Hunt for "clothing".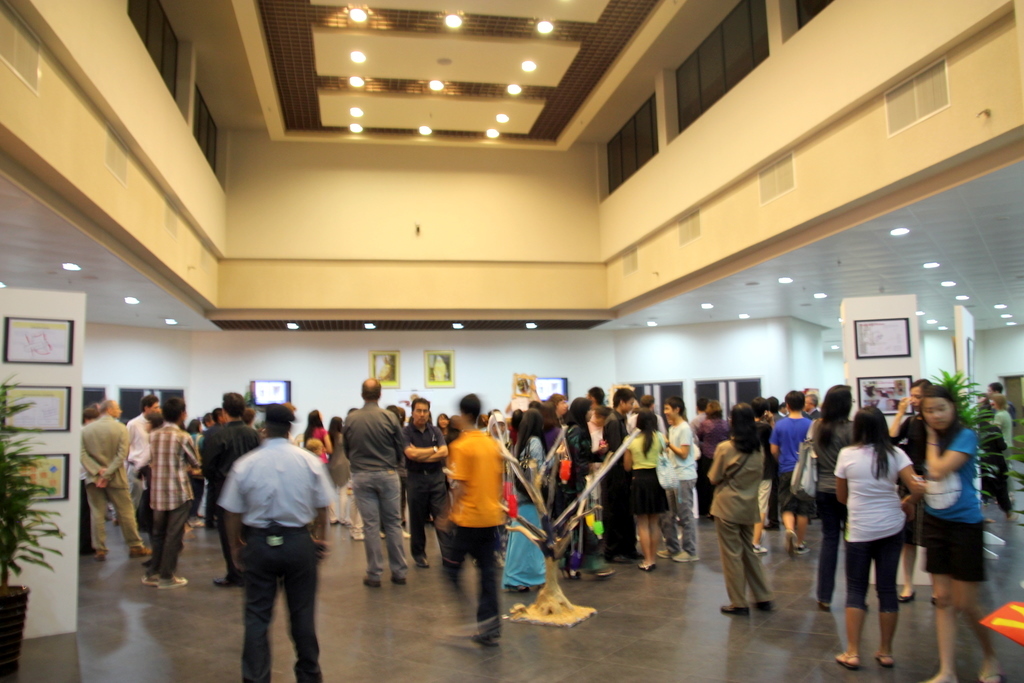
Hunted down at 405,422,450,548.
